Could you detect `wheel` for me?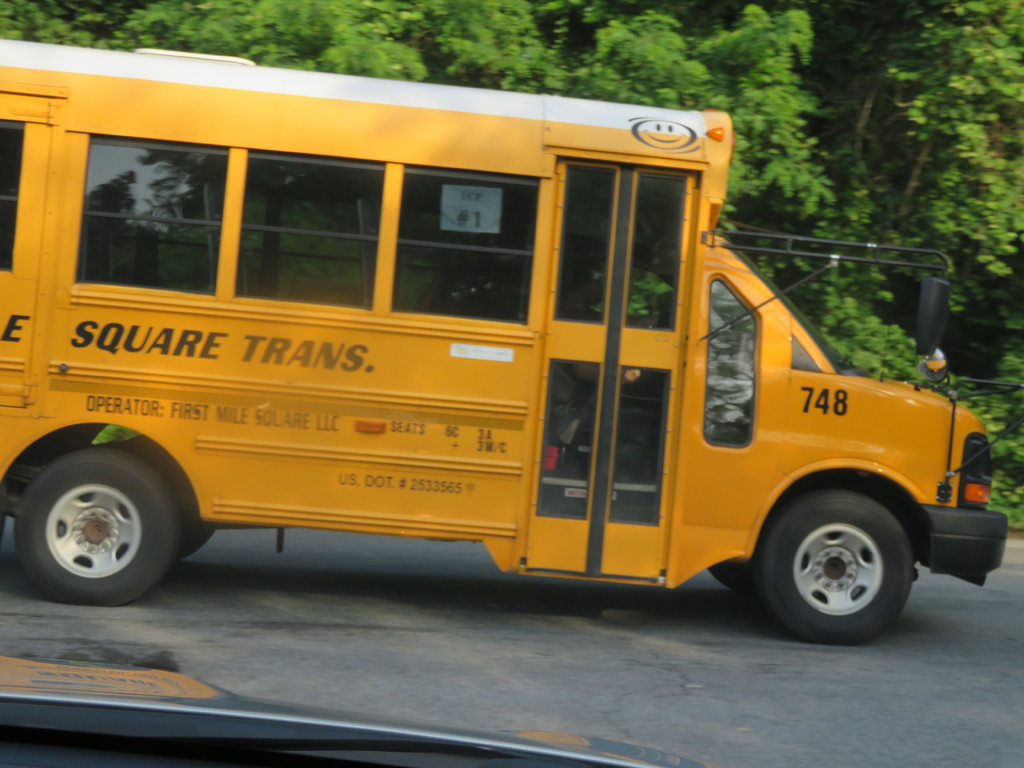
Detection result: 713,556,764,596.
